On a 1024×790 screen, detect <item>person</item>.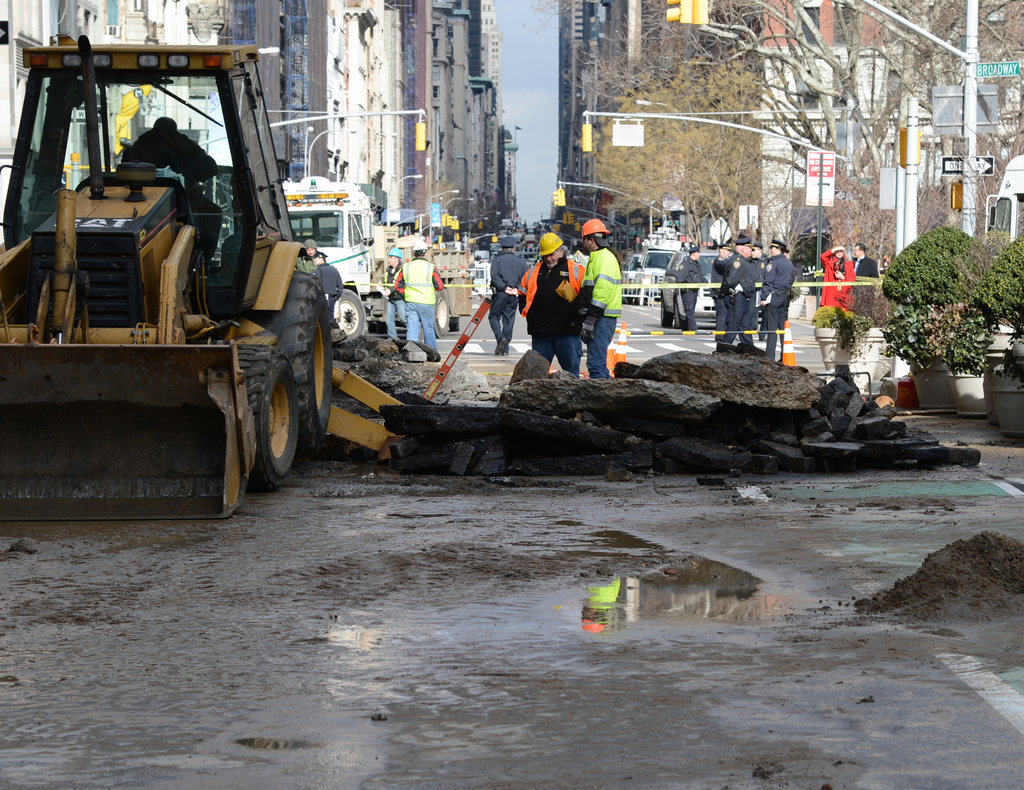
290/238/319/271.
